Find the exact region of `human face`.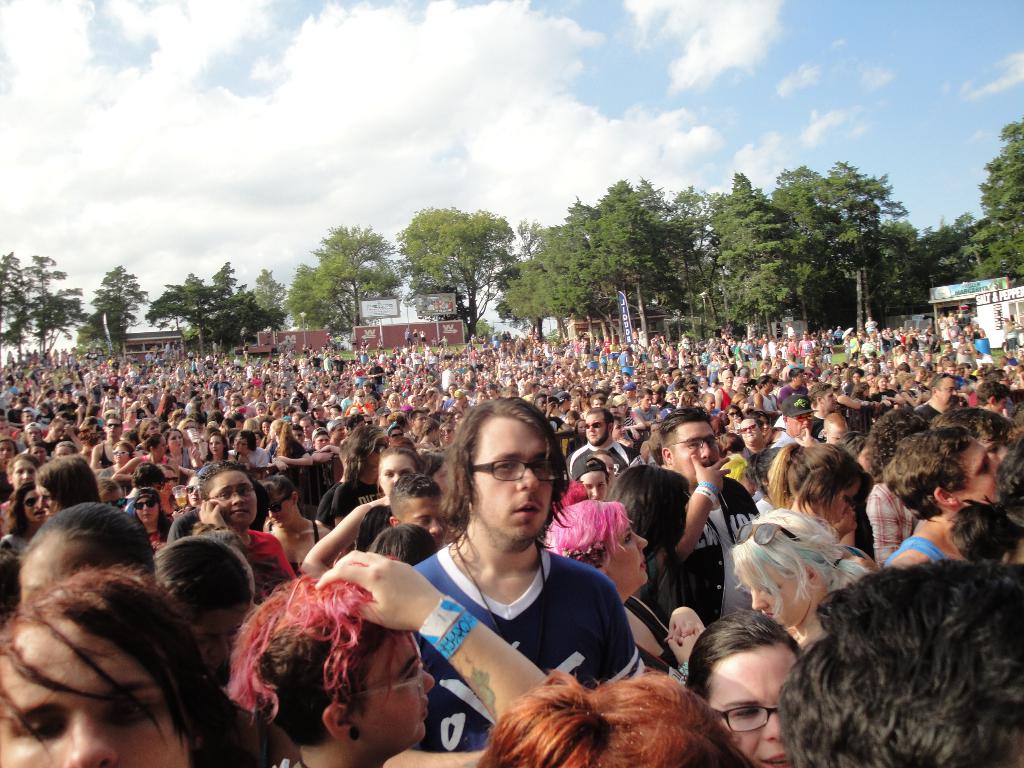
Exact region: (left=642, top=392, right=648, bottom=404).
